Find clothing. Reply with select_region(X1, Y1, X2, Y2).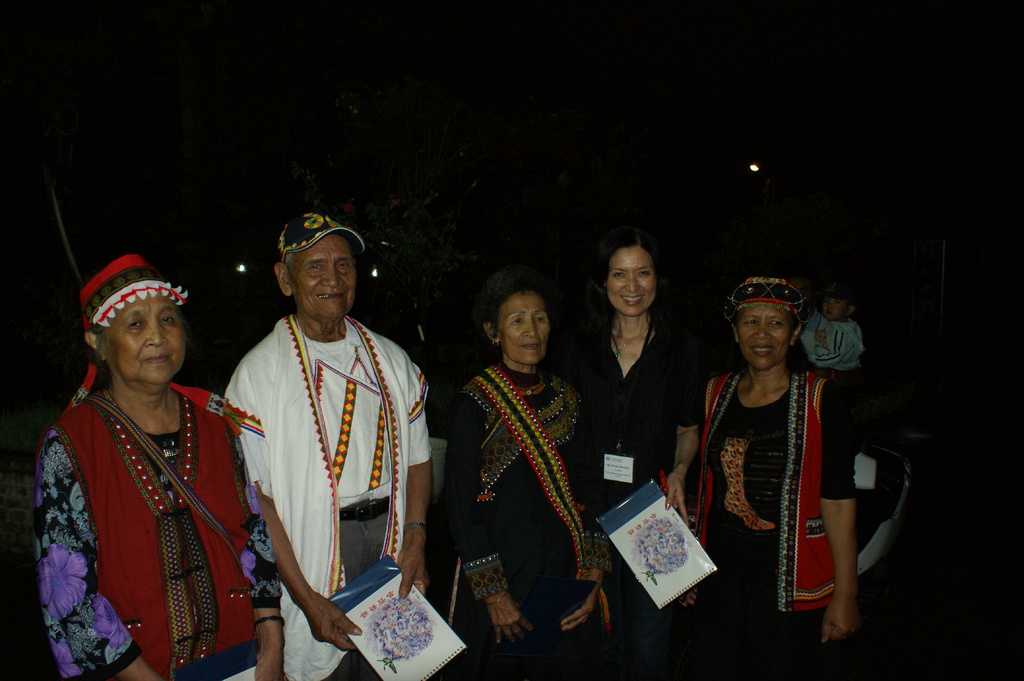
select_region(433, 282, 609, 680).
